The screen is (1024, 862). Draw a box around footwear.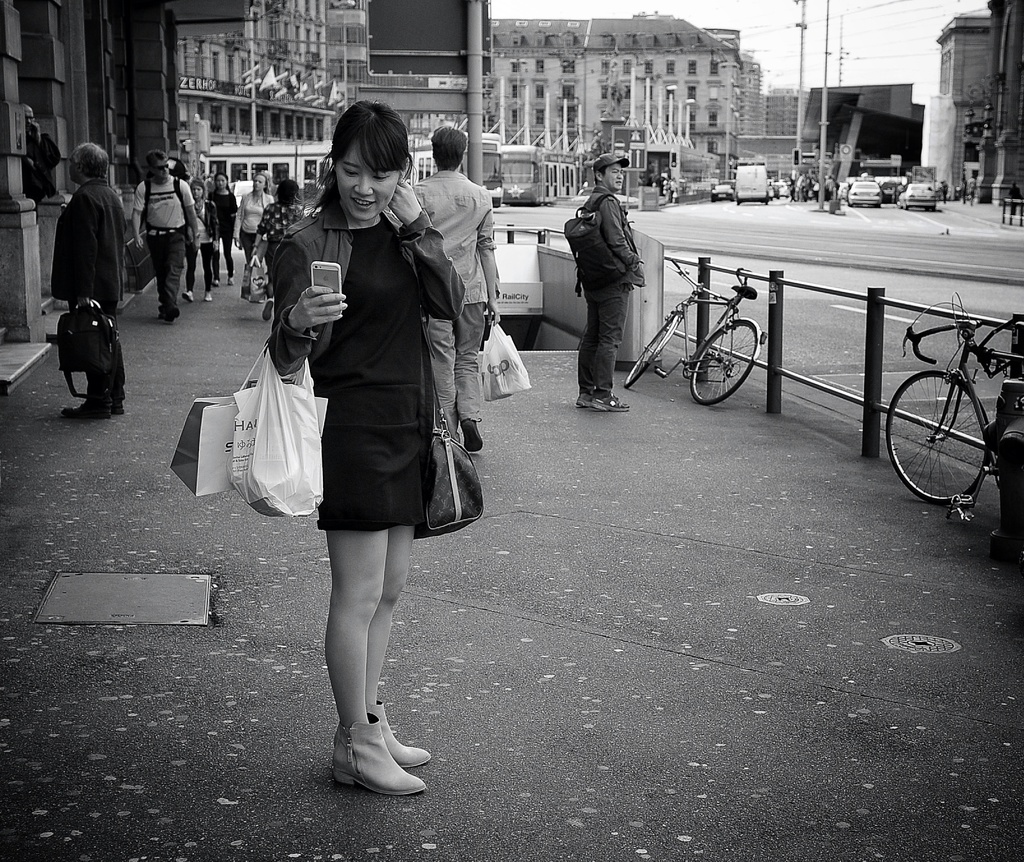
Rect(63, 402, 107, 420).
